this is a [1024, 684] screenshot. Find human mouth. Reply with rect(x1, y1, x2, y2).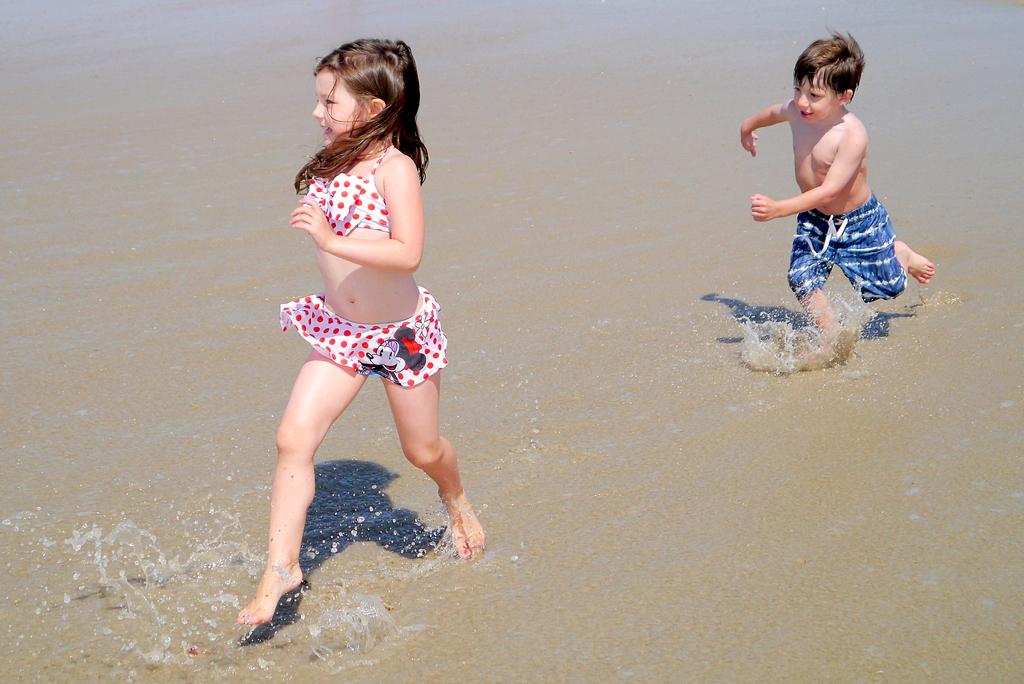
rect(799, 107, 815, 120).
